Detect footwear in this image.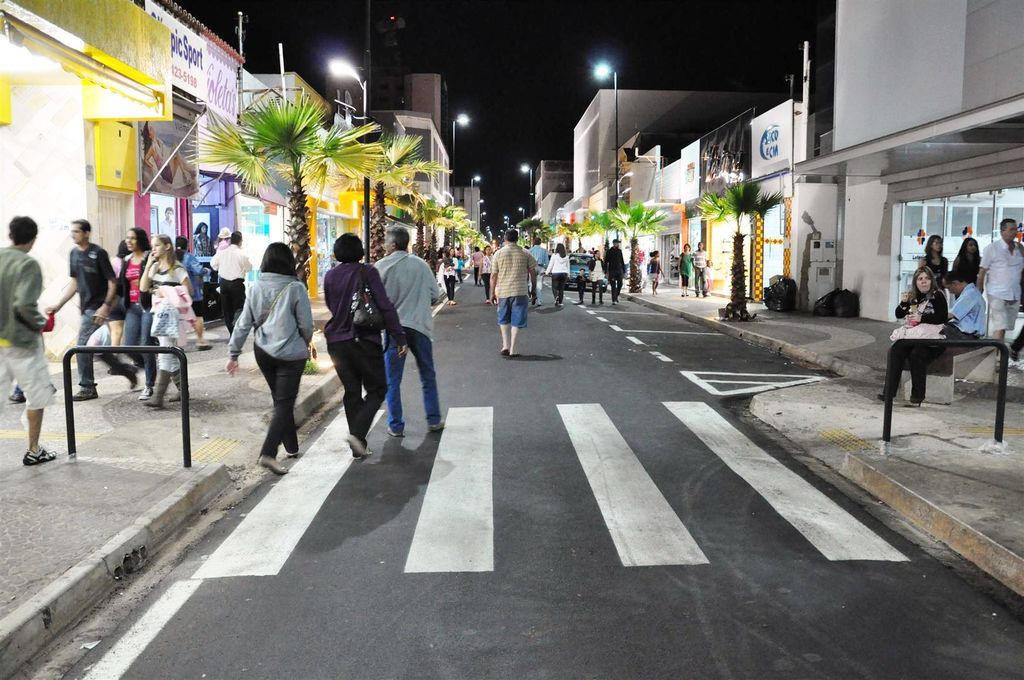
Detection: rect(879, 396, 888, 402).
